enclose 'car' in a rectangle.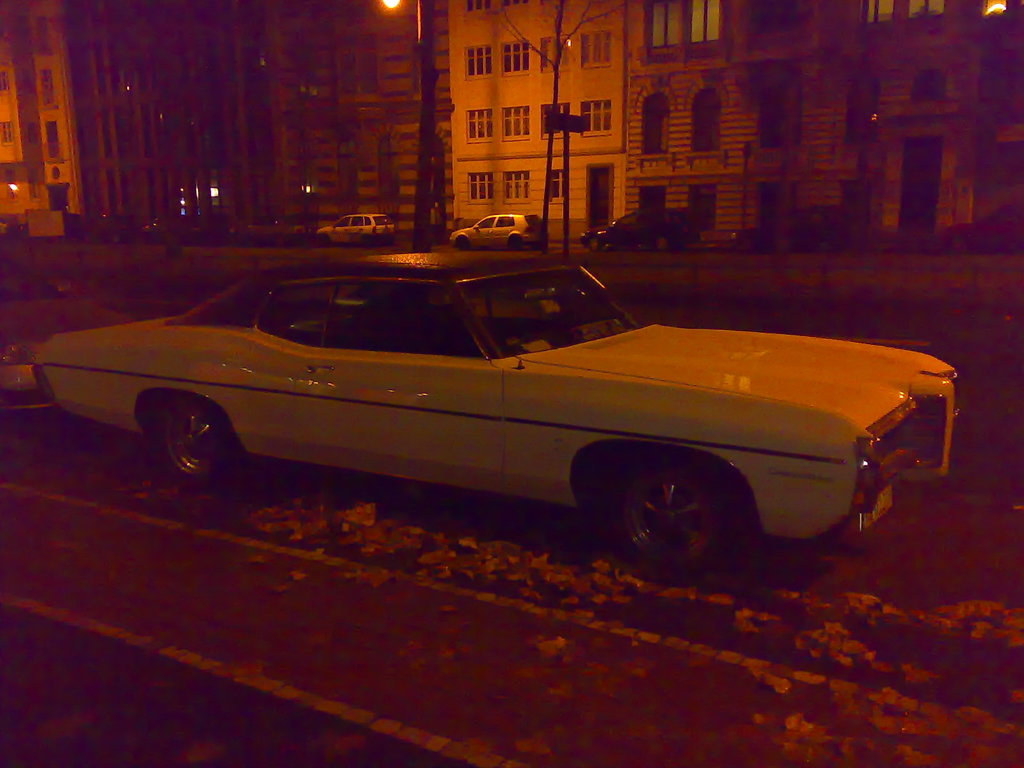
731/205/852/252.
